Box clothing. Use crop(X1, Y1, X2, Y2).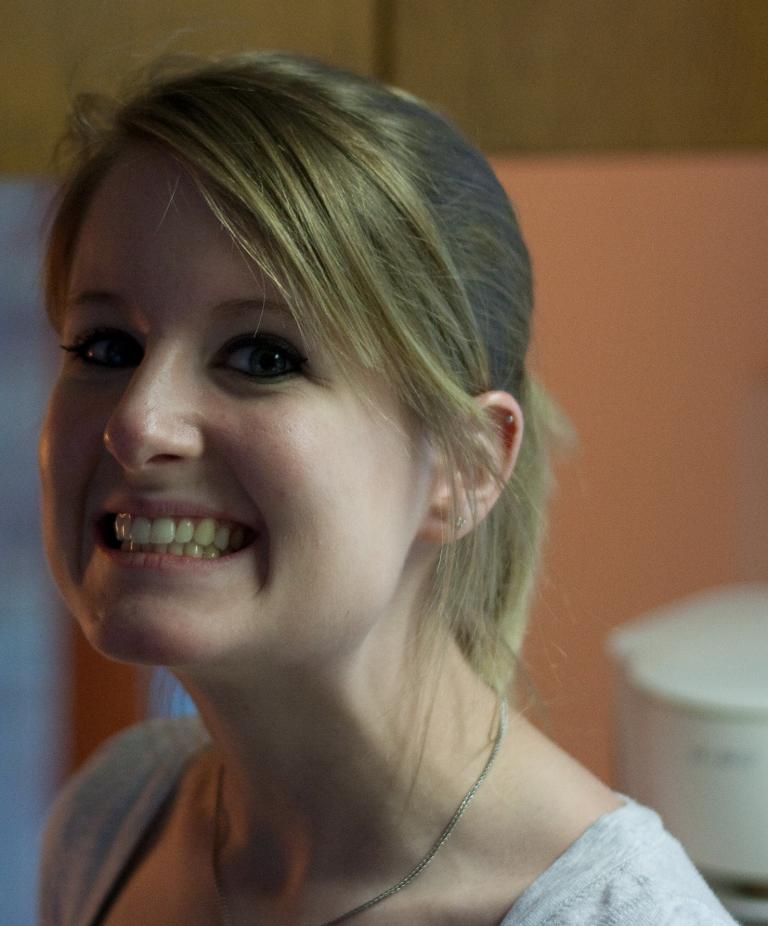
crop(27, 718, 743, 925).
